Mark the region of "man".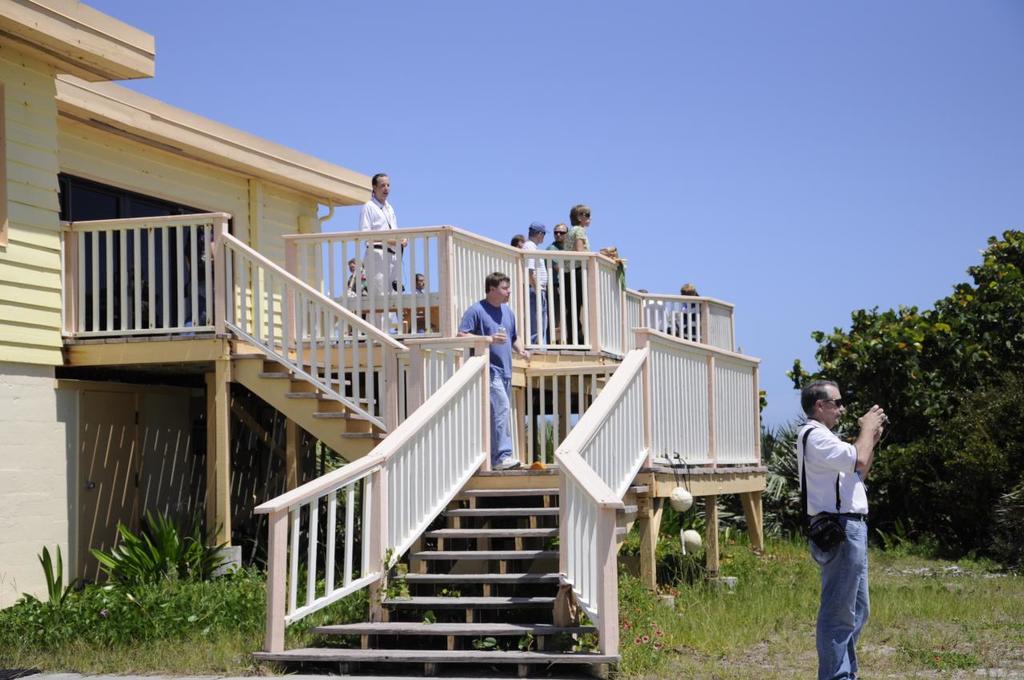
Region: (left=522, top=221, right=550, bottom=338).
